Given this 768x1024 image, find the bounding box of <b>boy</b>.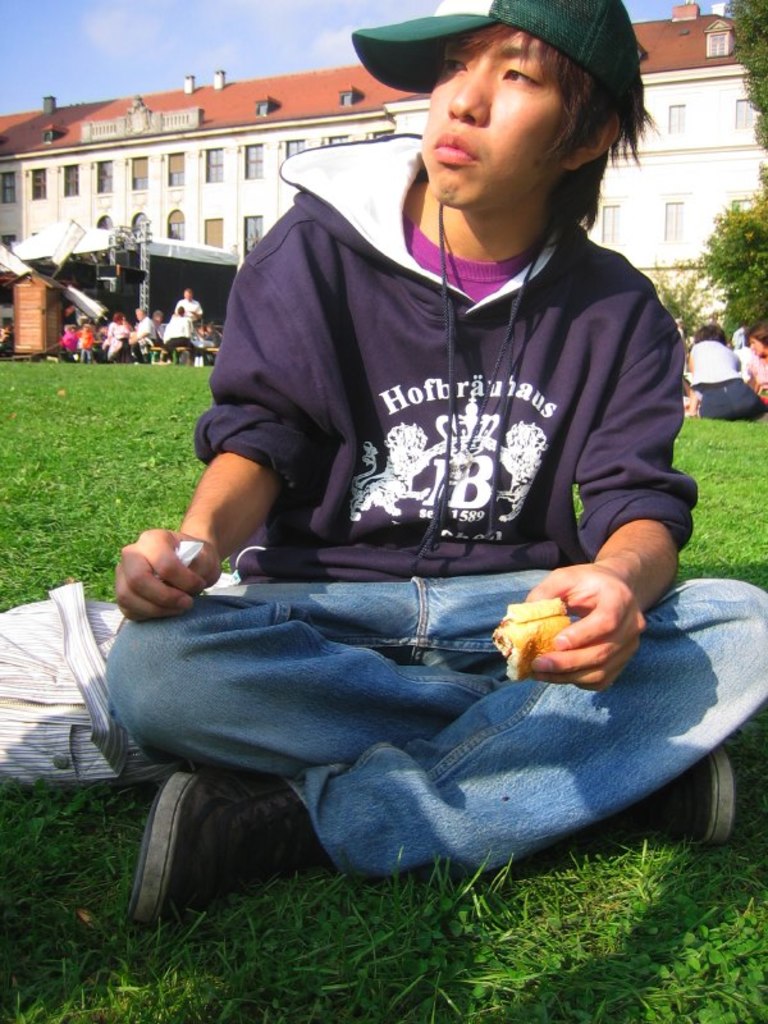
227/0/669/796.
